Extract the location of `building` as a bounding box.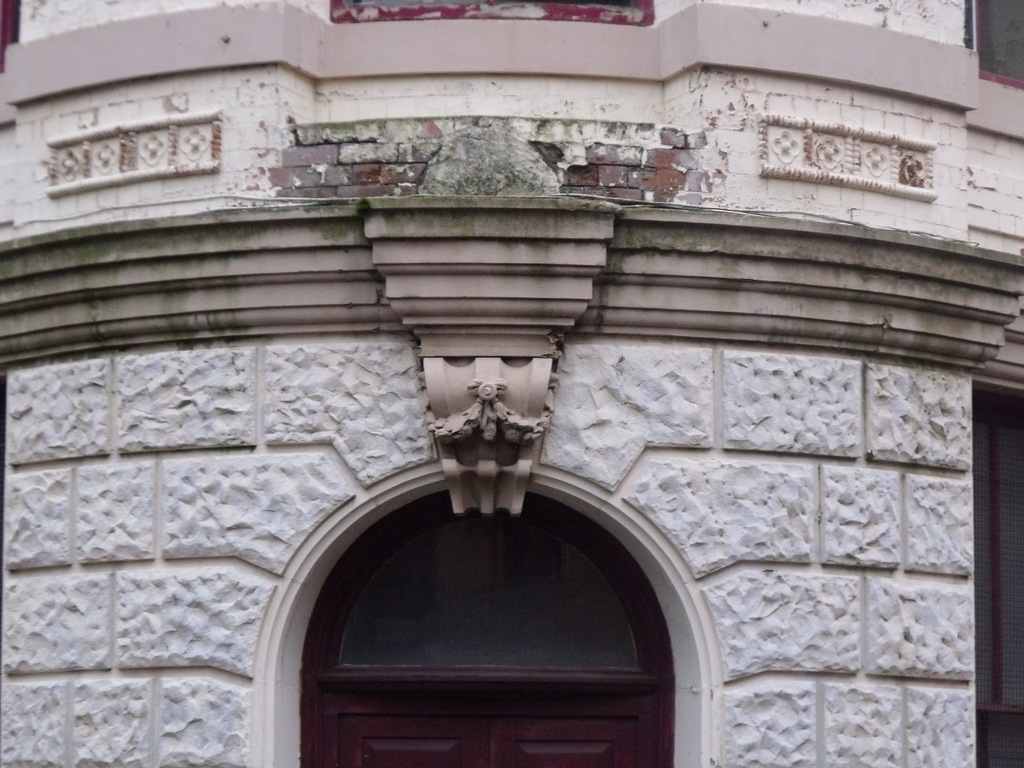
bbox=(0, 0, 1023, 767).
